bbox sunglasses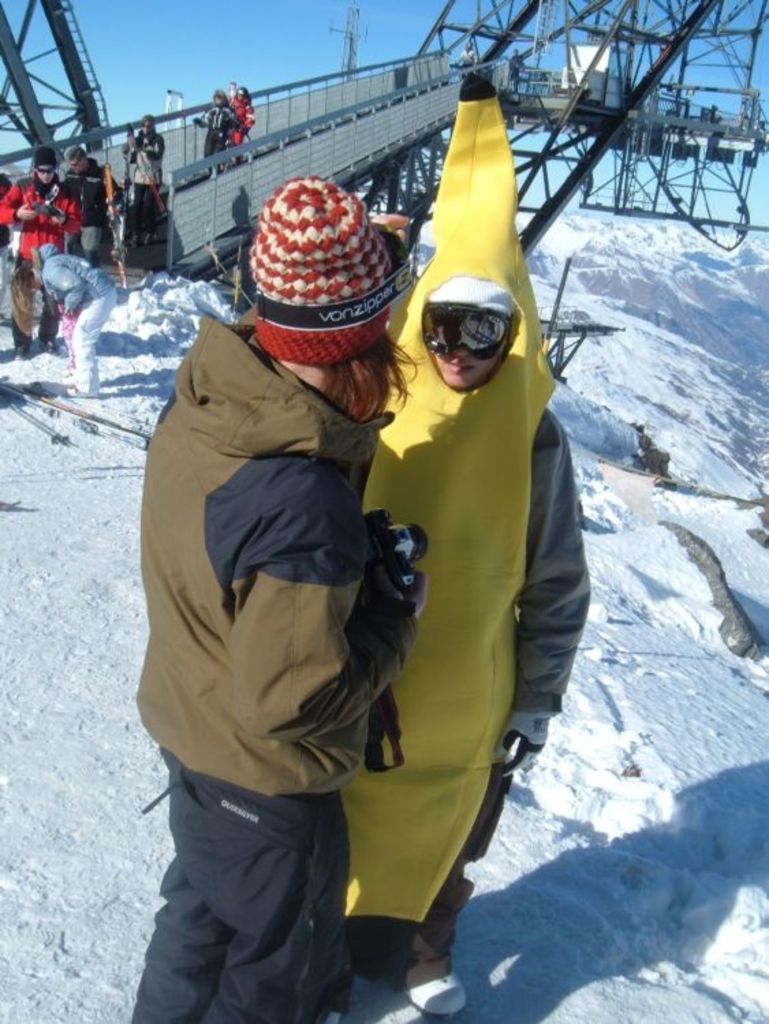
[419,300,512,362]
